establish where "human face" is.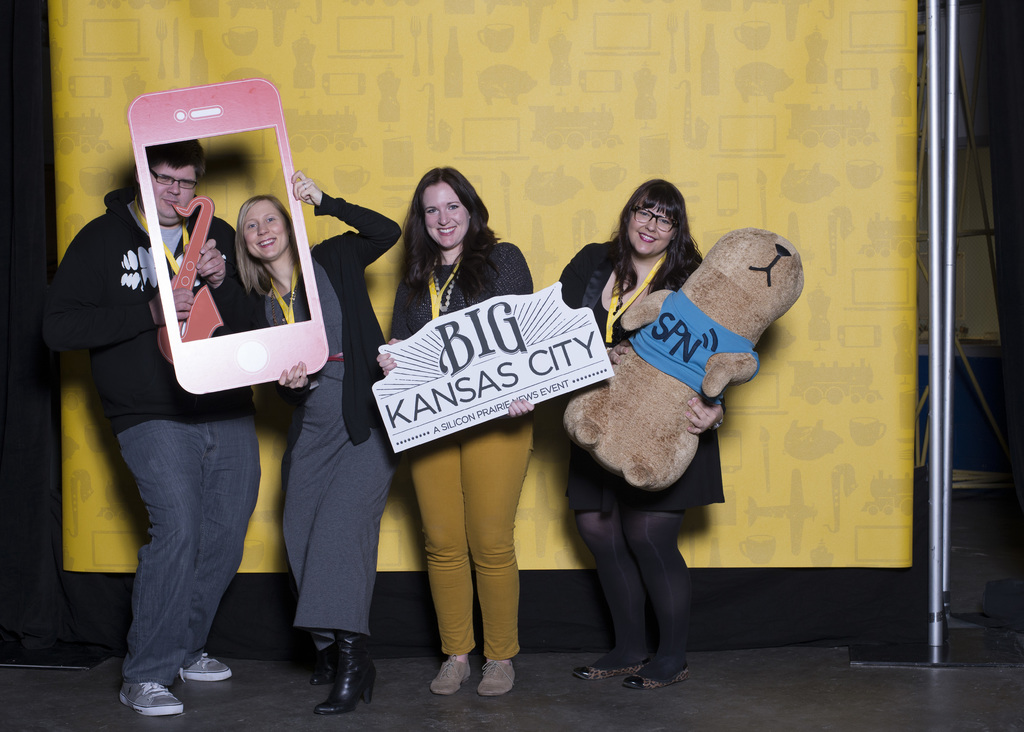
Established at (241,200,287,252).
